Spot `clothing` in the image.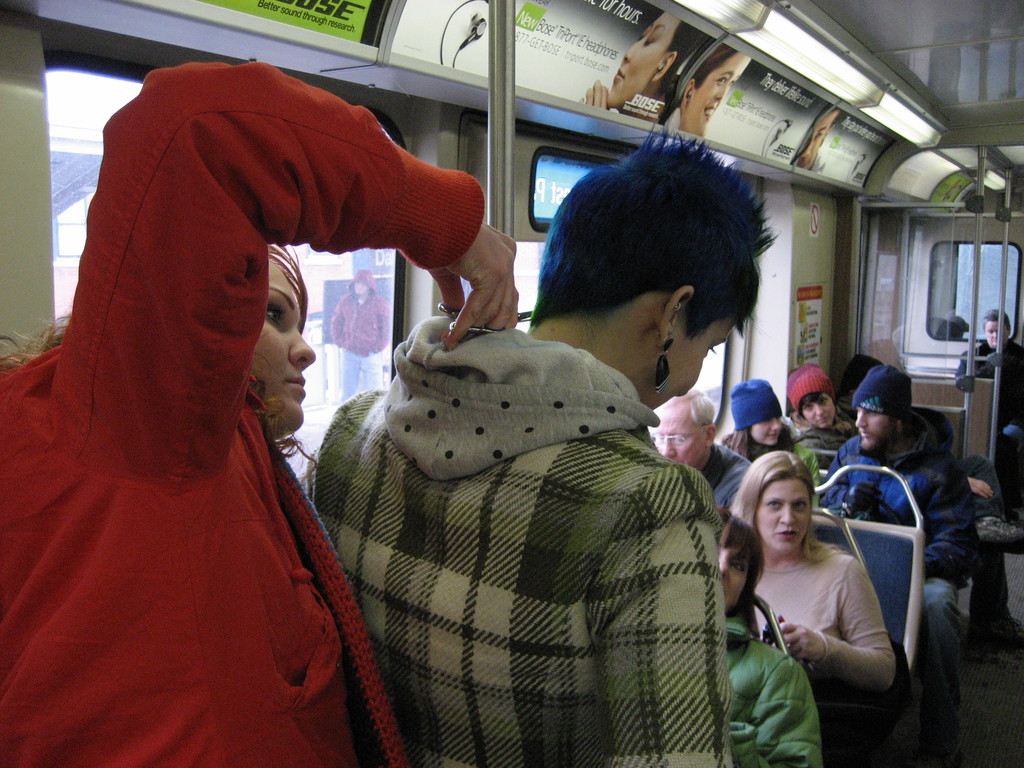
`clothing` found at bbox(822, 438, 975, 584).
